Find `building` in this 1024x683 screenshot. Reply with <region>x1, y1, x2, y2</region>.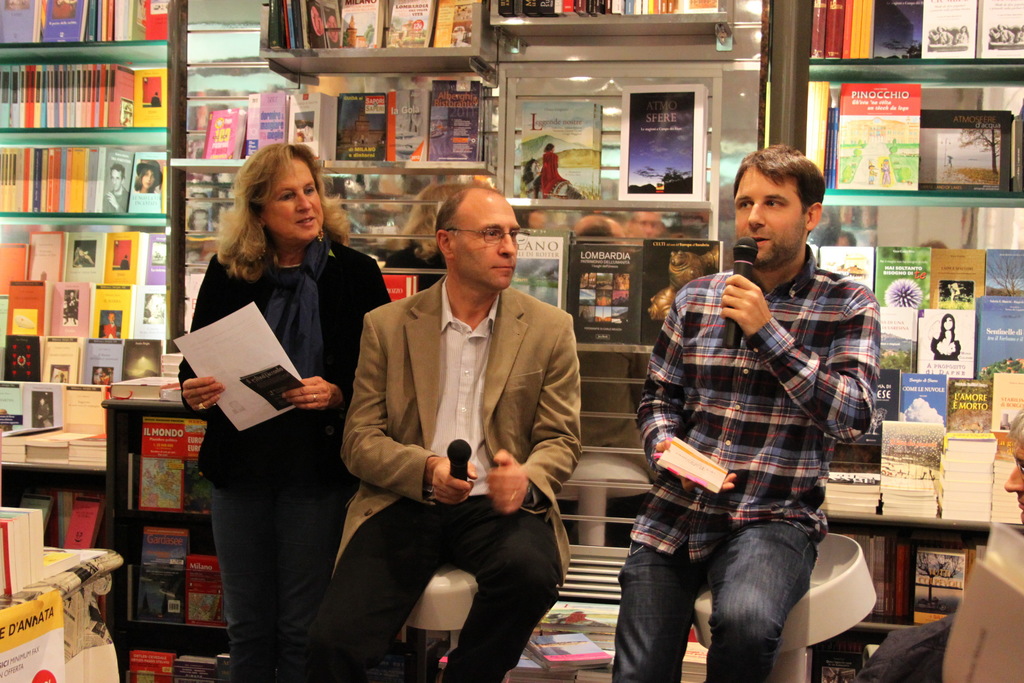
<region>1, 0, 1023, 679</region>.
